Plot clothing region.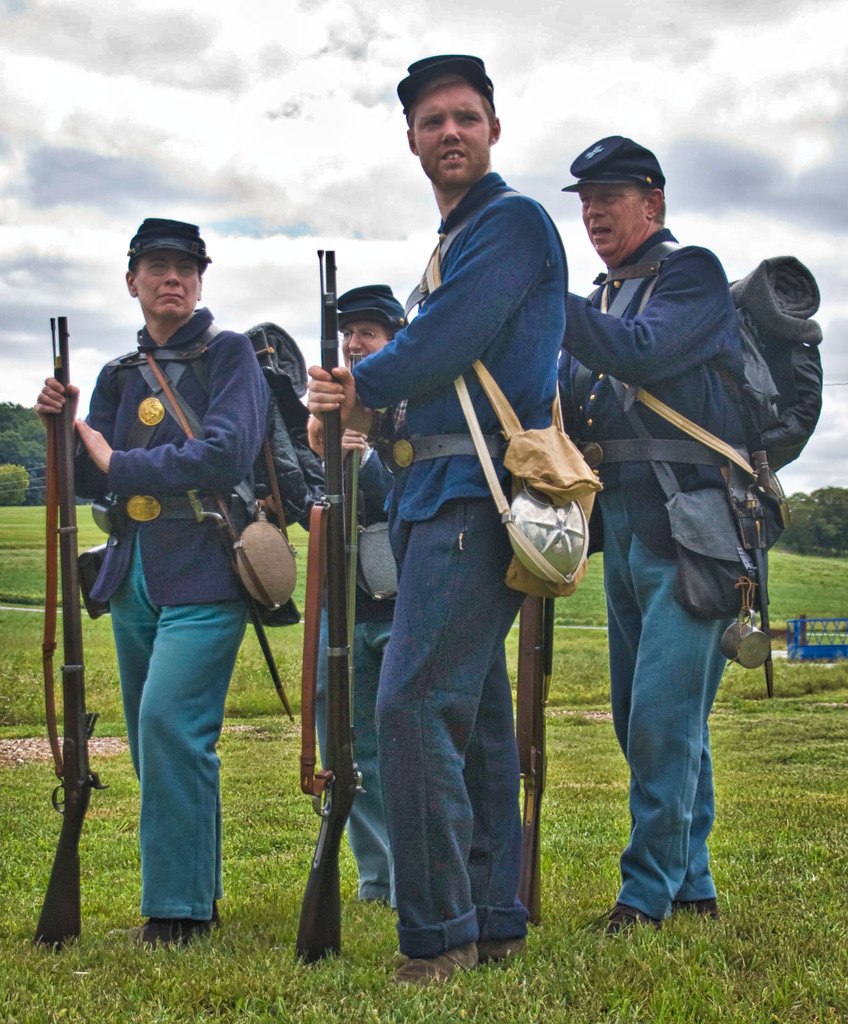
Plotted at 556,225,779,911.
